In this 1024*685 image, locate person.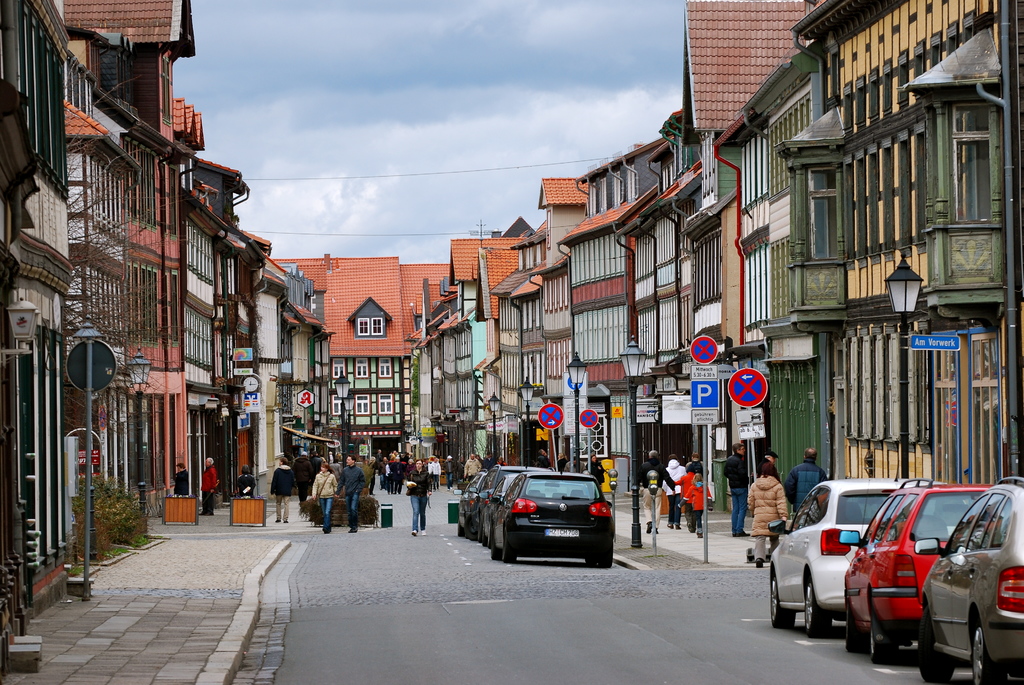
Bounding box: (788,446,828,514).
